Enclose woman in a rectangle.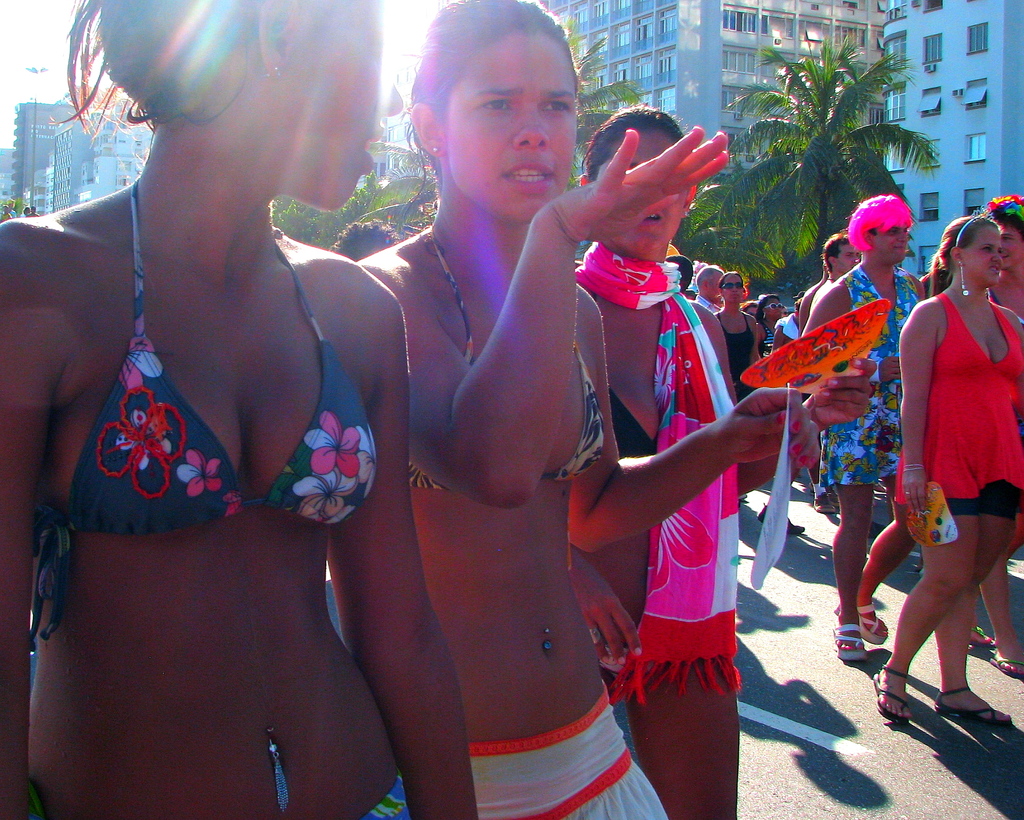
box=[799, 198, 924, 654].
